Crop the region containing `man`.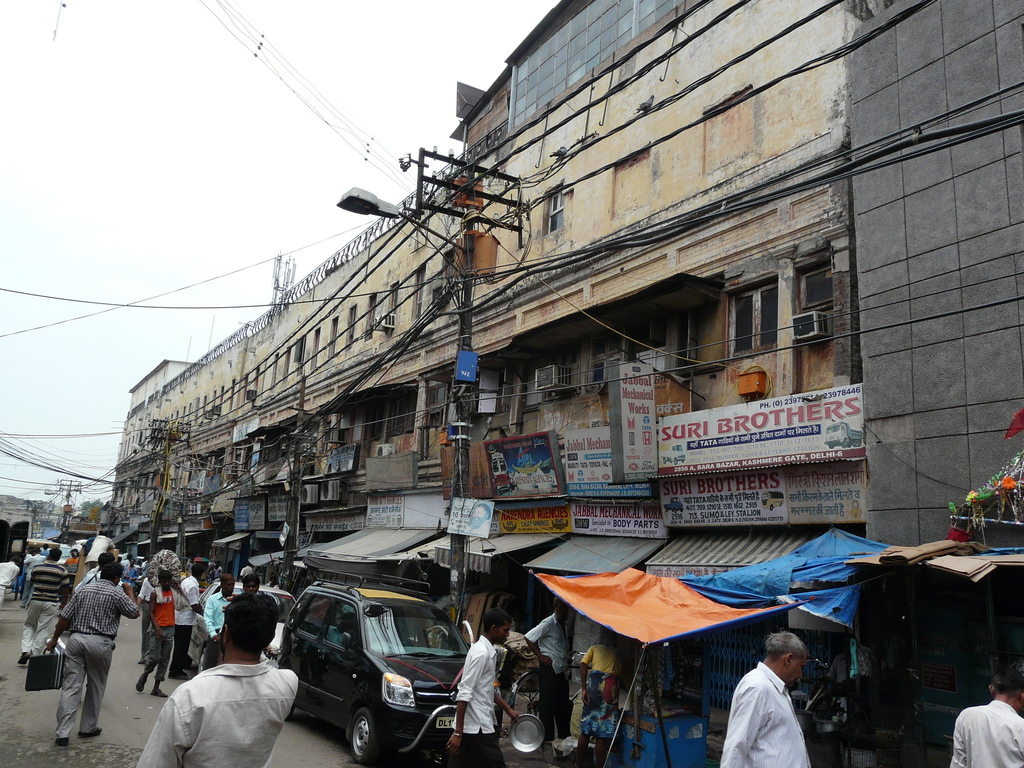
Crop region: <box>723,646,834,767</box>.
